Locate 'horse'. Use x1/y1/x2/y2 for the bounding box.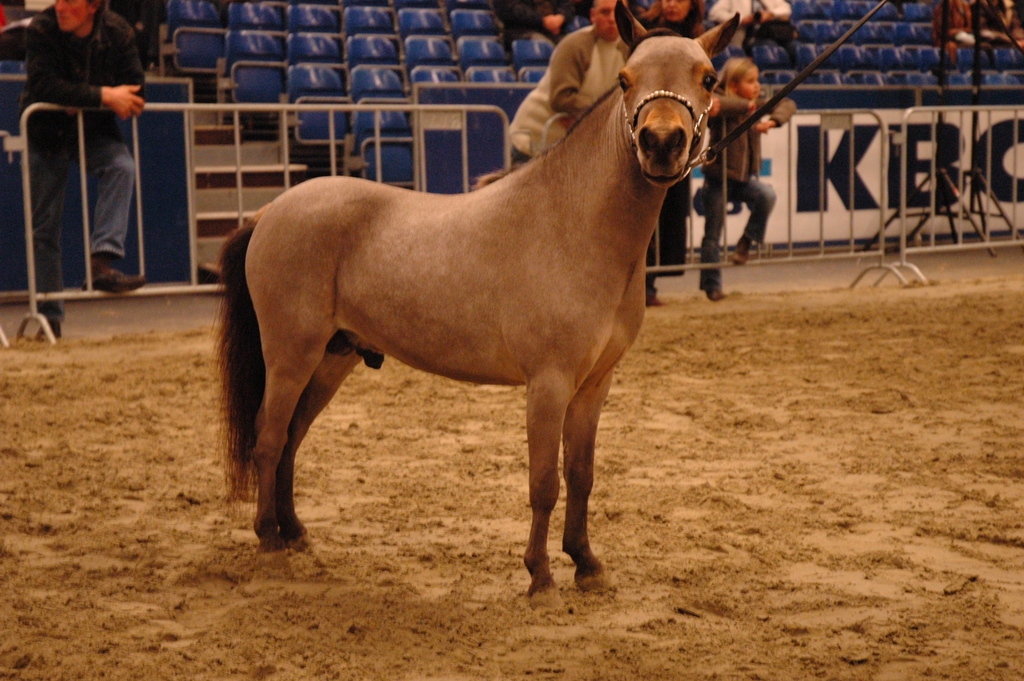
211/0/743/615.
